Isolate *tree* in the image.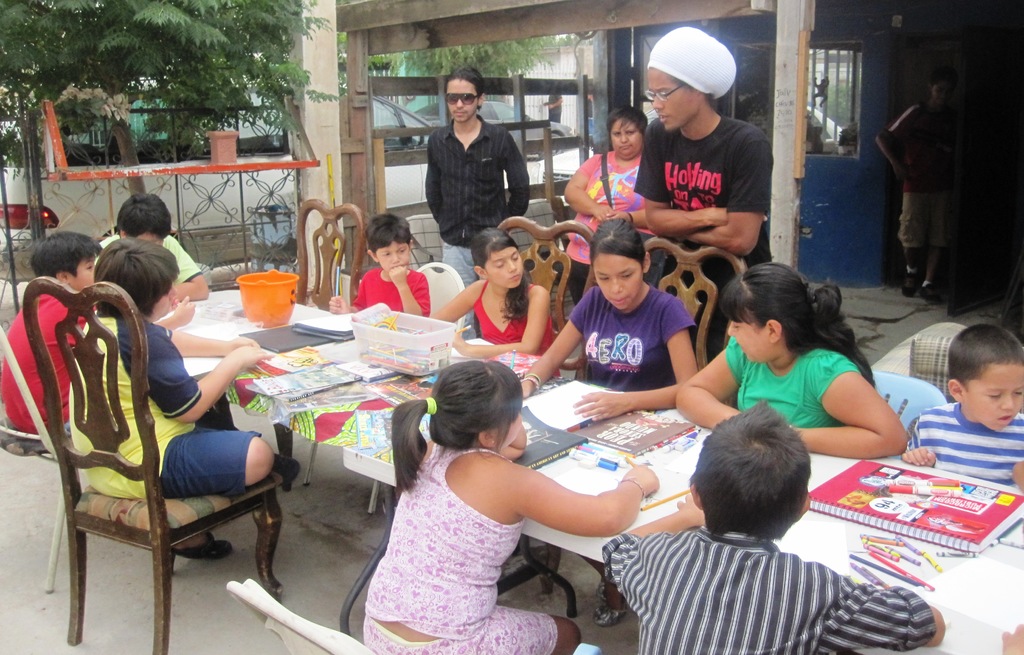
Isolated region: <region>0, 0, 333, 193</region>.
